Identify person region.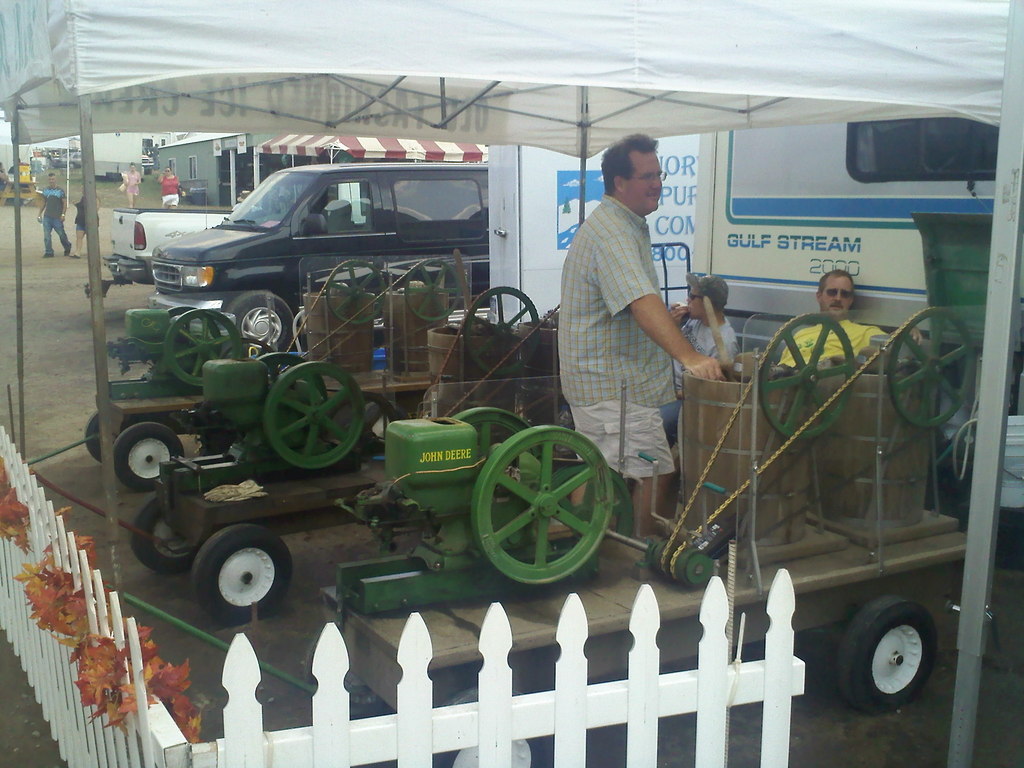
Region: [x1=557, y1=134, x2=721, y2=528].
